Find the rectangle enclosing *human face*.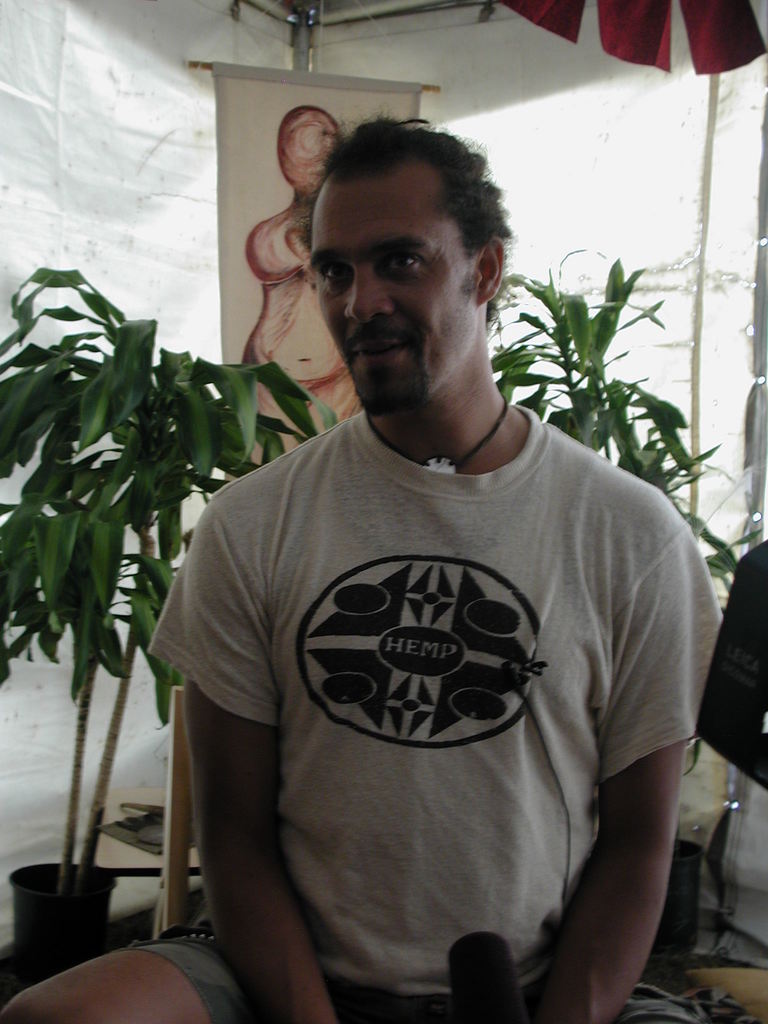
{"left": 307, "top": 169, "right": 475, "bottom": 416}.
